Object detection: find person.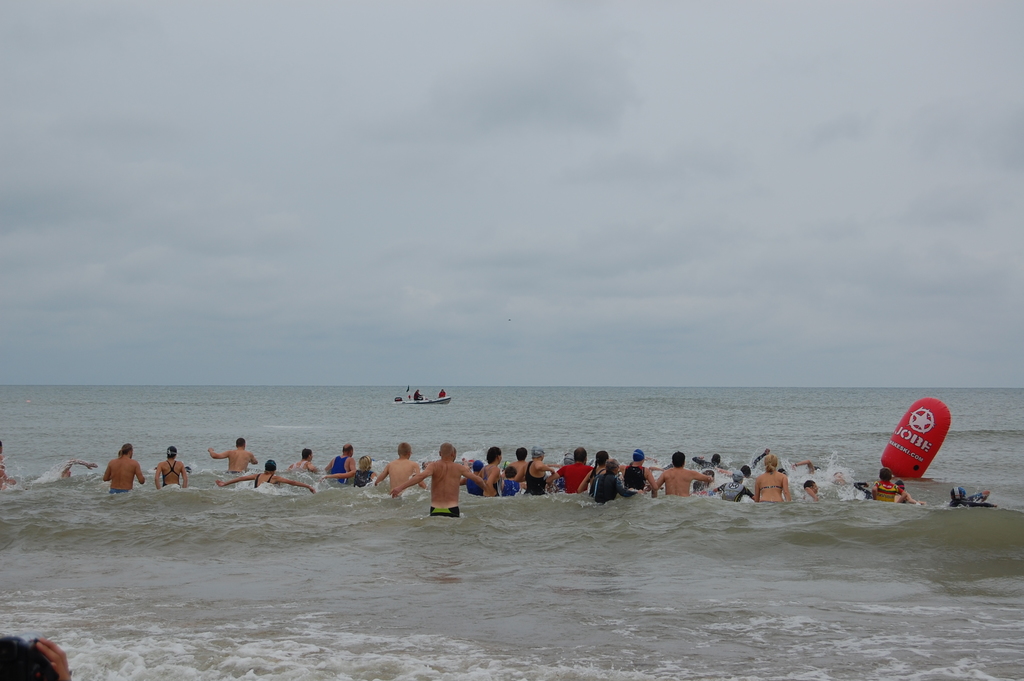
<box>621,443,660,496</box>.
